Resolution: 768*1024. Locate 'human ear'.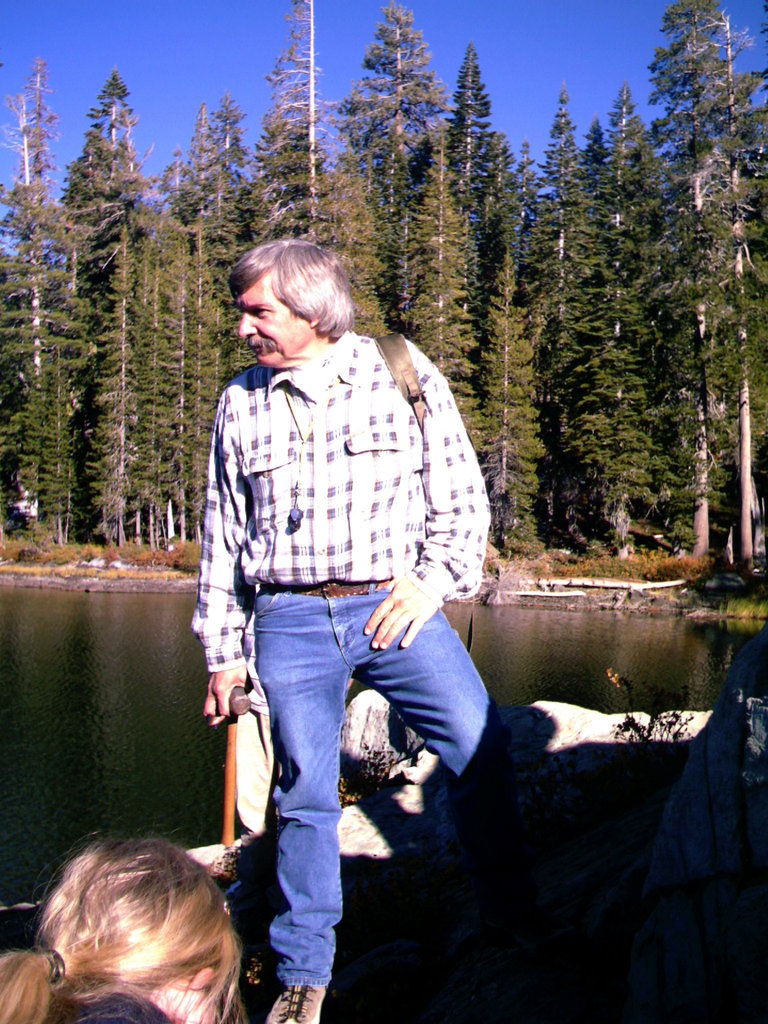
<bbox>175, 966, 213, 1023</bbox>.
